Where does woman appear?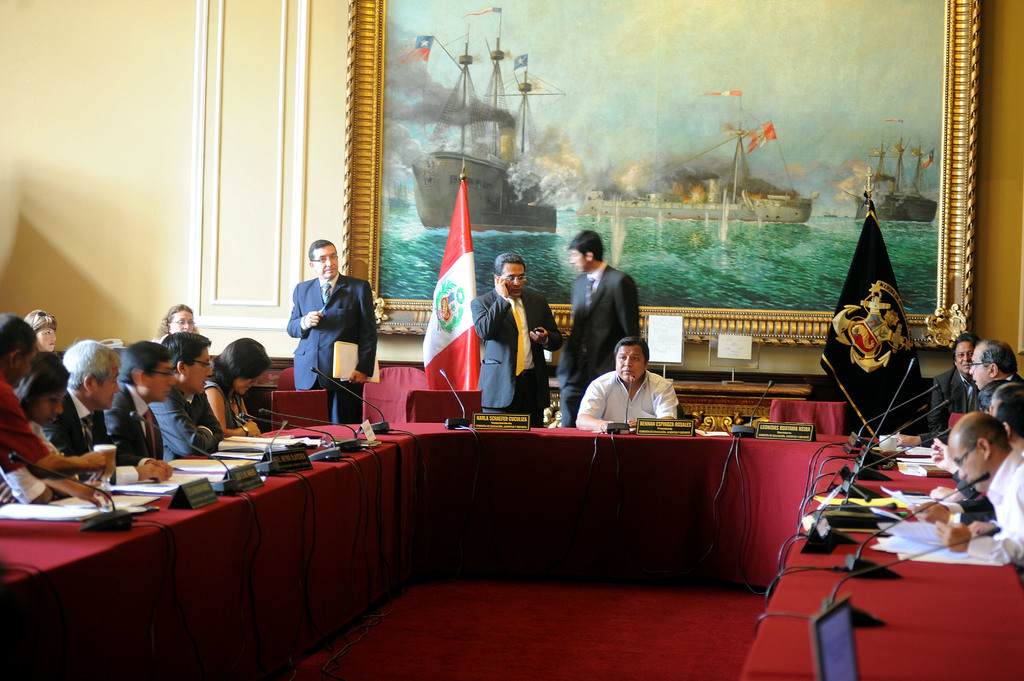
Appears at bbox=(0, 350, 113, 513).
